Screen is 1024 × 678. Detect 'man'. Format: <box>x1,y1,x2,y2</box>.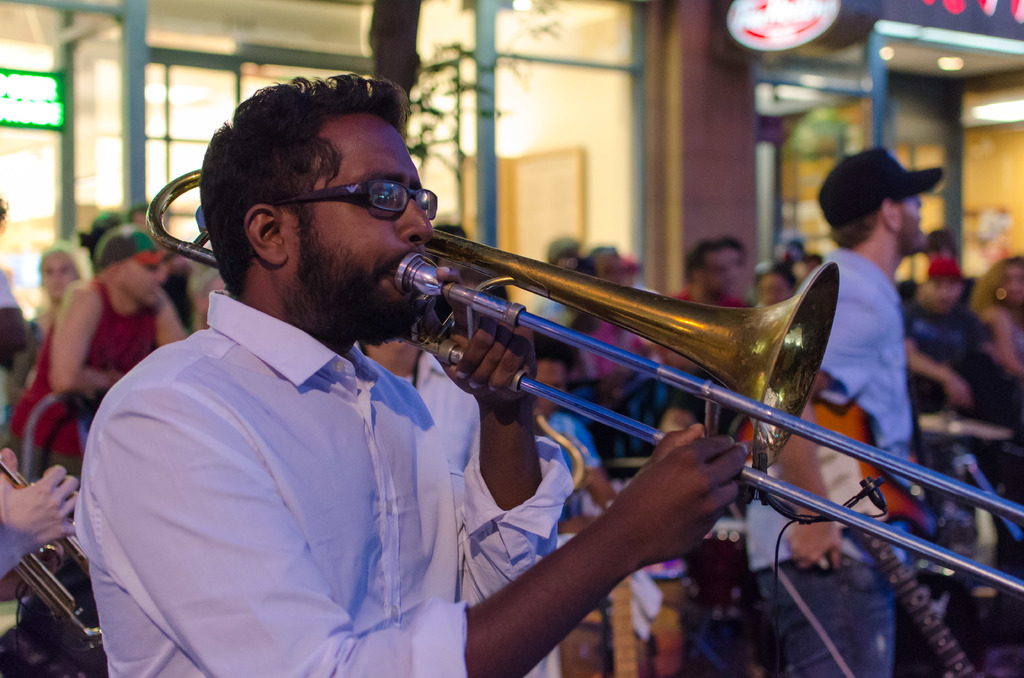
<box>753,146,942,677</box>.
